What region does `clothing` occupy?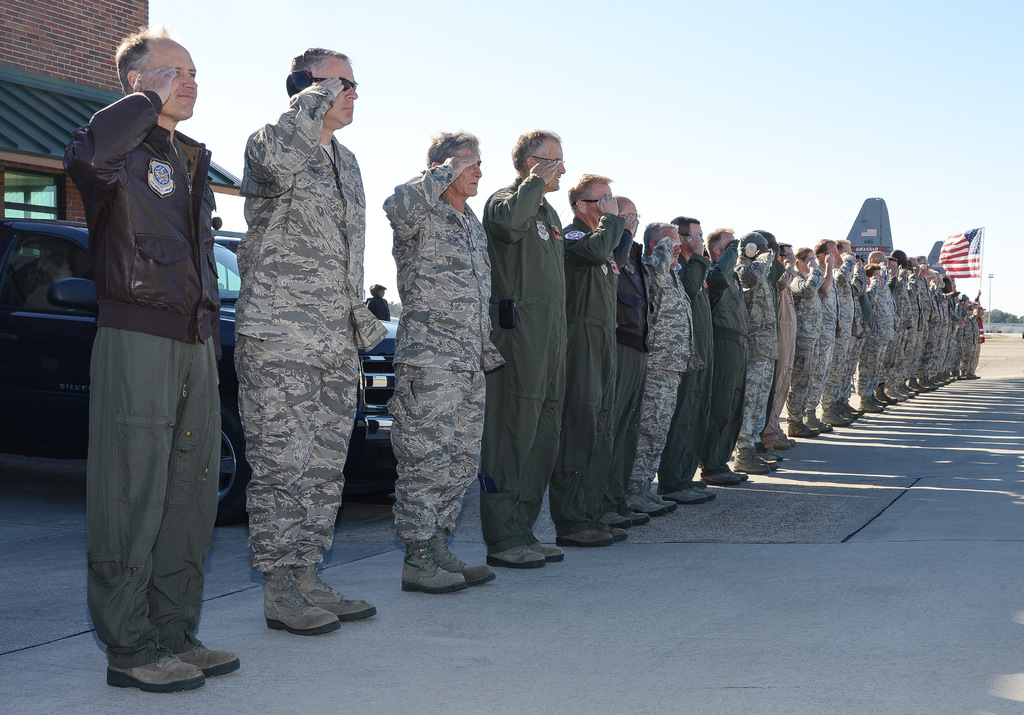
<box>668,251,716,486</box>.
